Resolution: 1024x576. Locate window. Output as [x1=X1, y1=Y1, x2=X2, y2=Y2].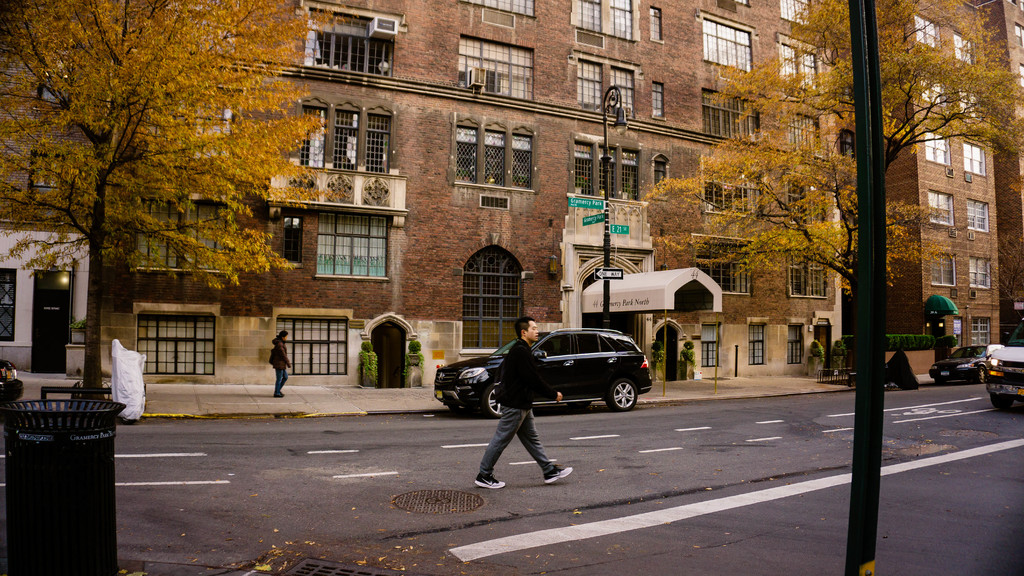
[x1=536, y1=332, x2=628, y2=354].
